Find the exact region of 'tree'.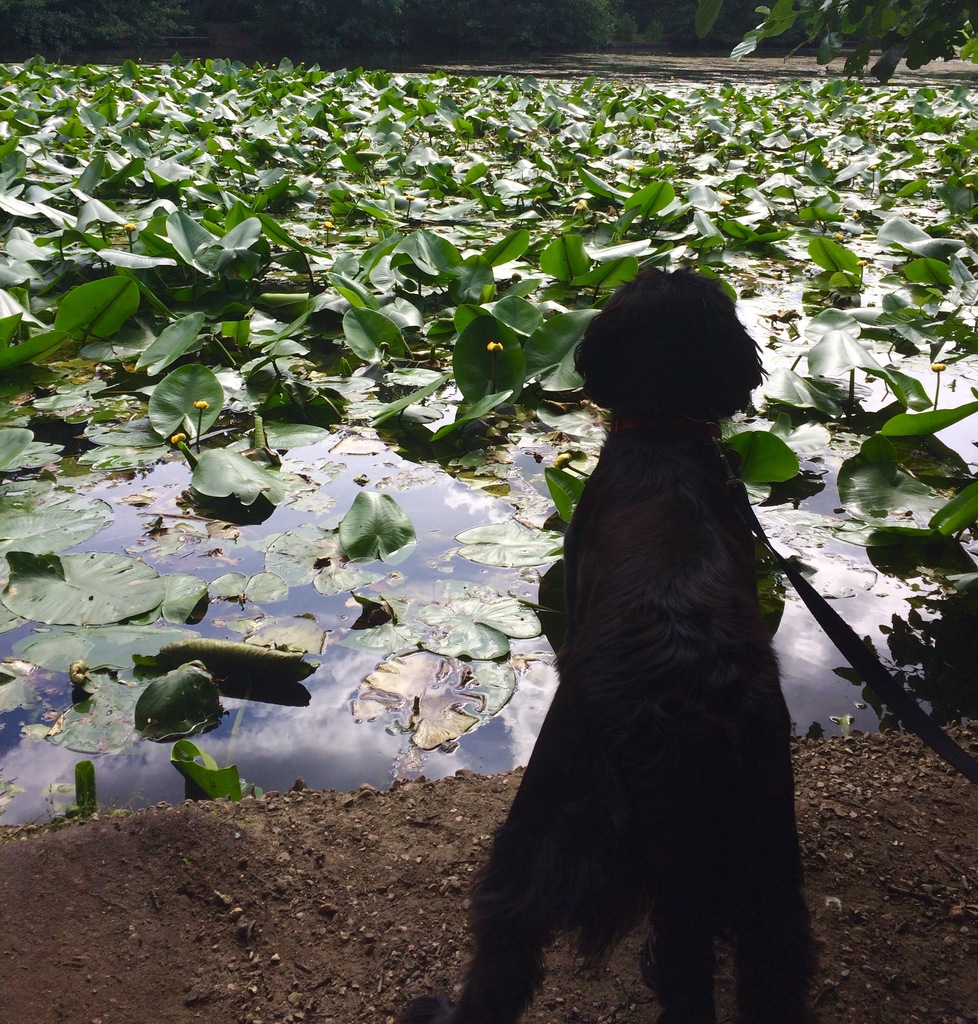
Exact region: <bbox>393, 0, 733, 66</bbox>.
